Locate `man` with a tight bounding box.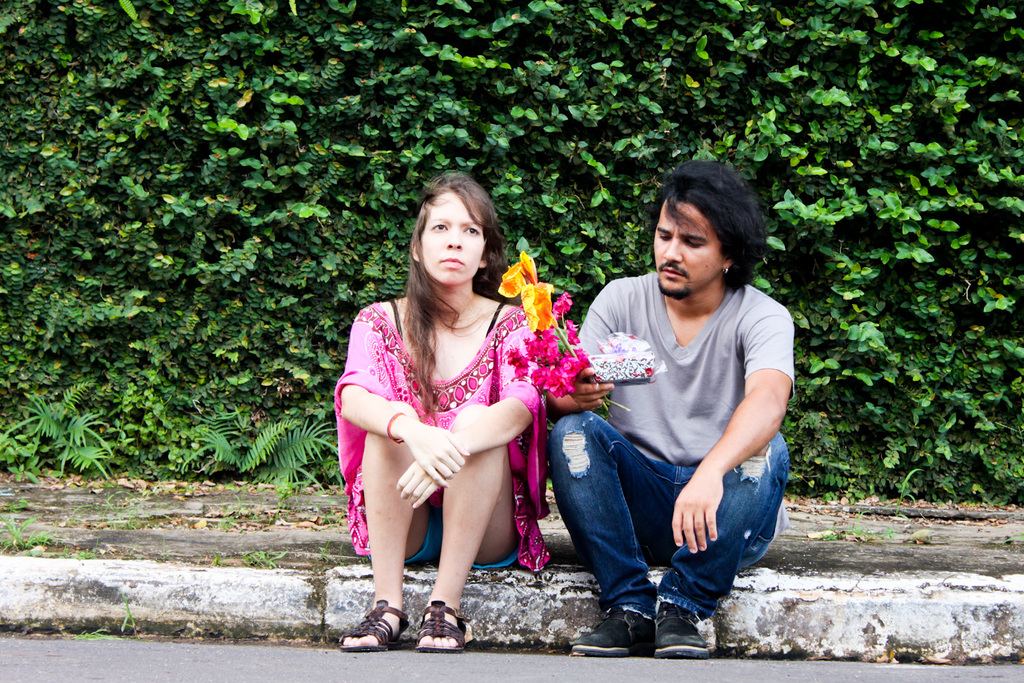
crop(534, 189, 797, 643).
